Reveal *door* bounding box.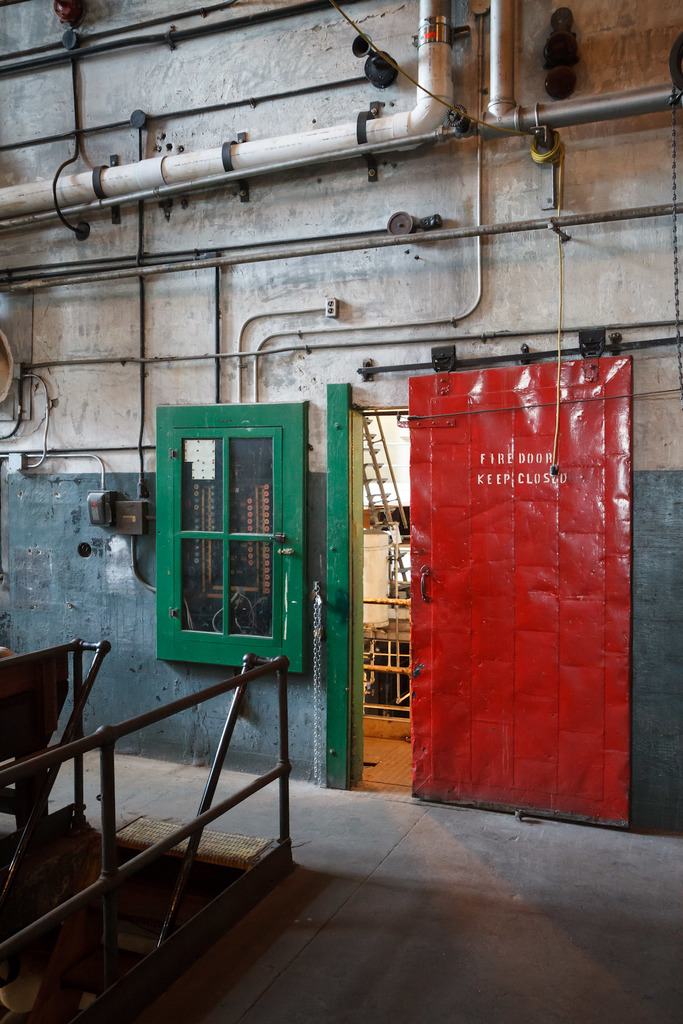
Revealed: <region>407, 359, 628, 807</region>.
